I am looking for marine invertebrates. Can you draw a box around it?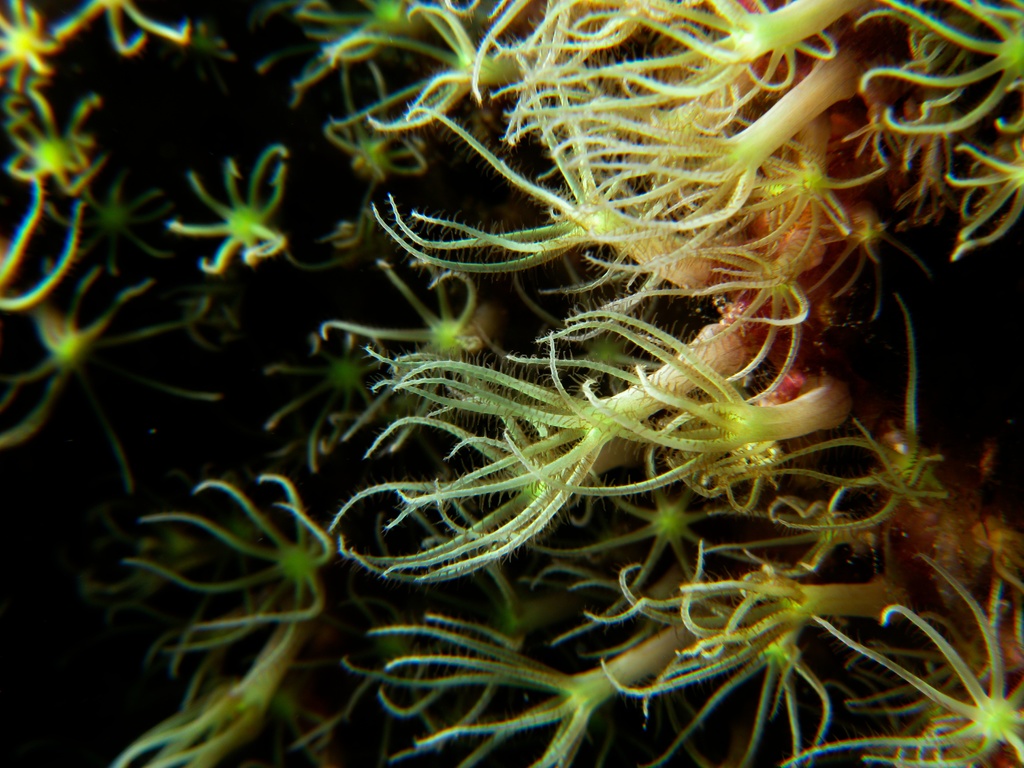
Sure, the bounding box is {"left": 541, "top": 543, "right": 938, "bottom": 722}.
